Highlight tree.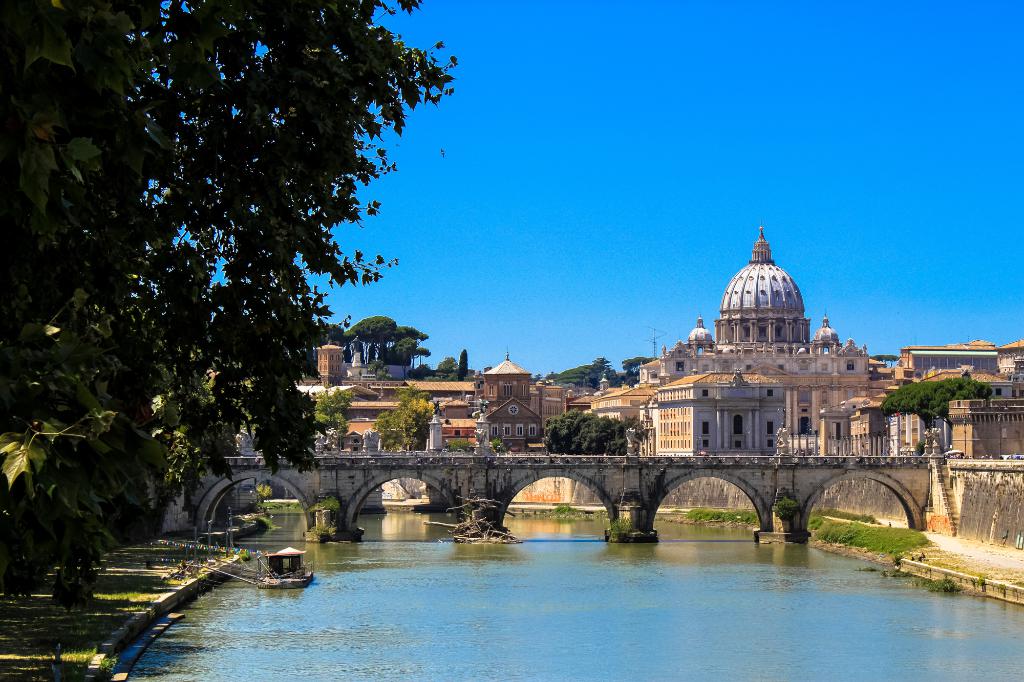
Highlighted region: <box>348,316,397,366</box>.
